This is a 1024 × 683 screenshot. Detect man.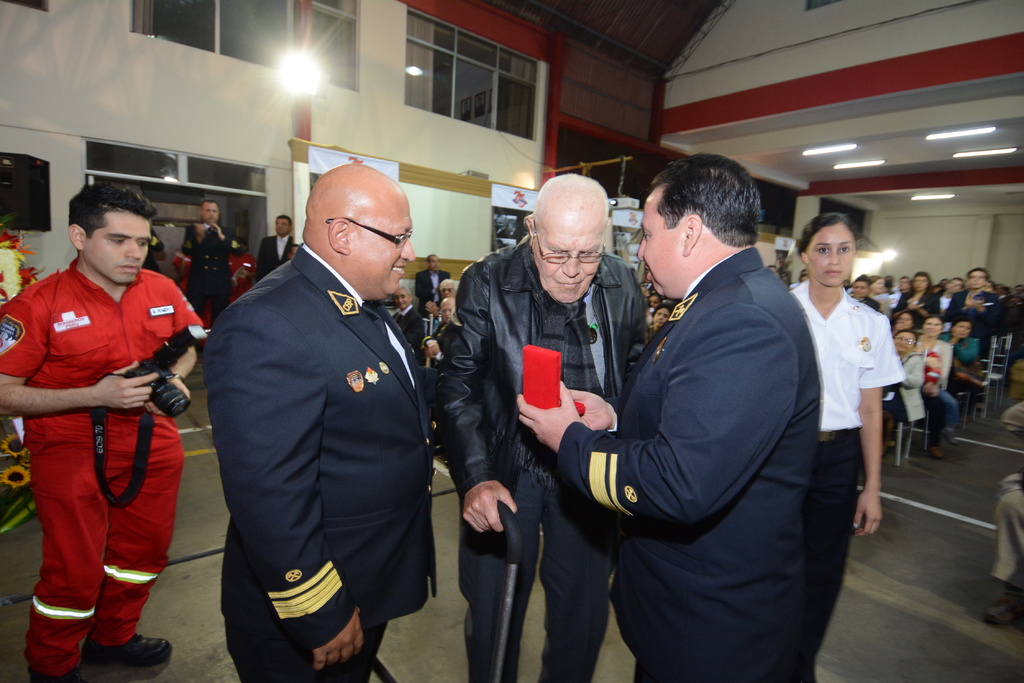
(x1=516, y1=153, x2=821, y2=682).
